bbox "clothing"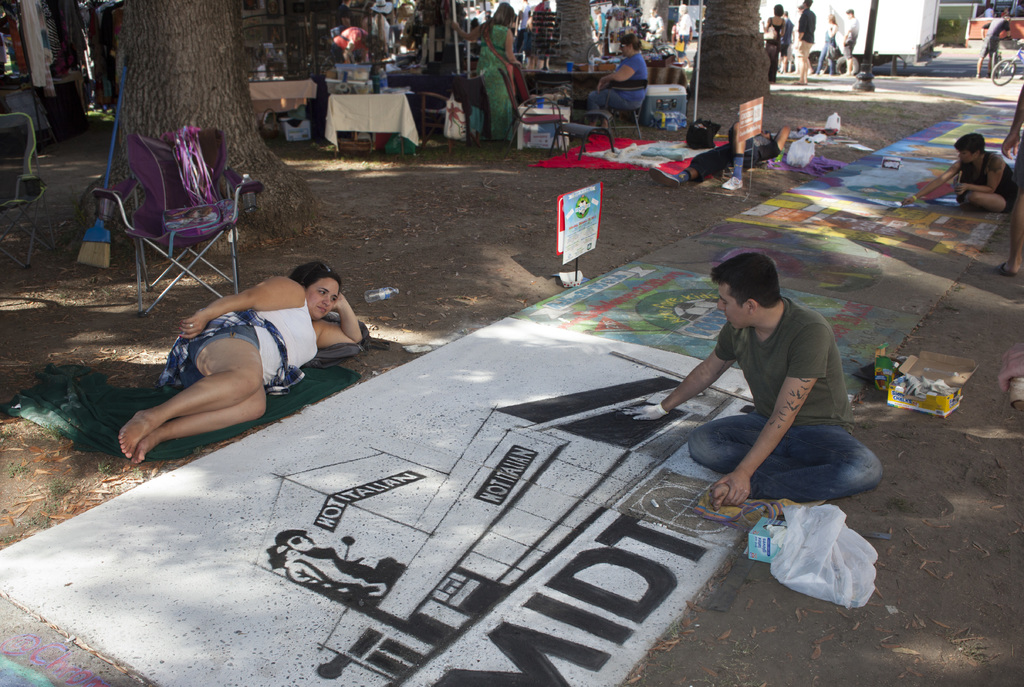
[980, 19, 1012, 59]
